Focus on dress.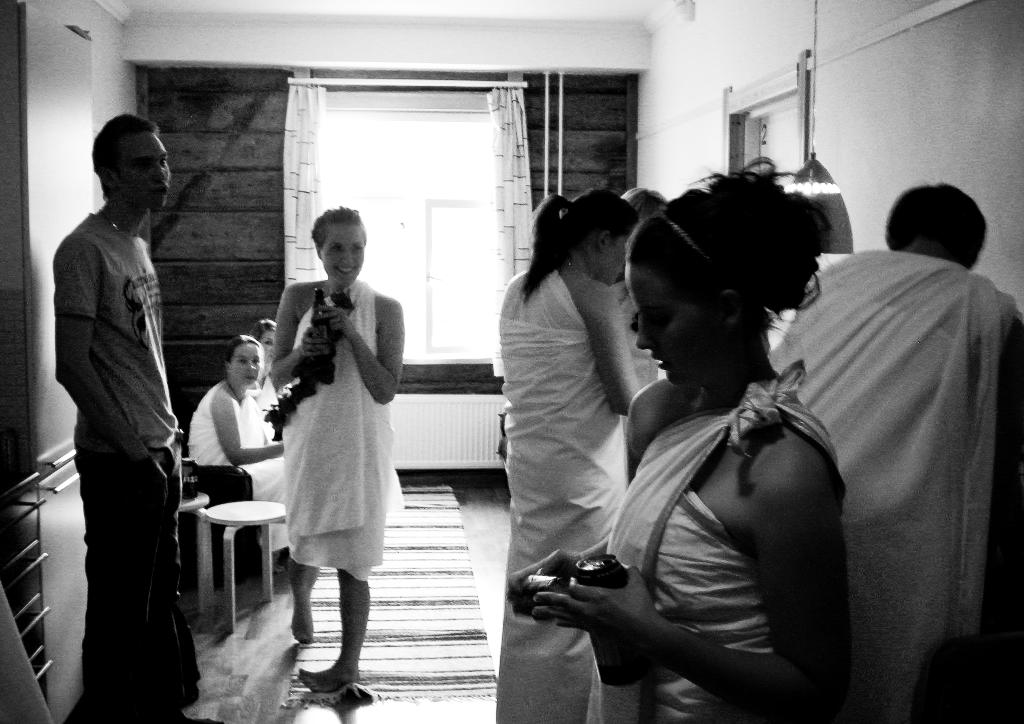
Focused at region(250, 364, 280, 443).
